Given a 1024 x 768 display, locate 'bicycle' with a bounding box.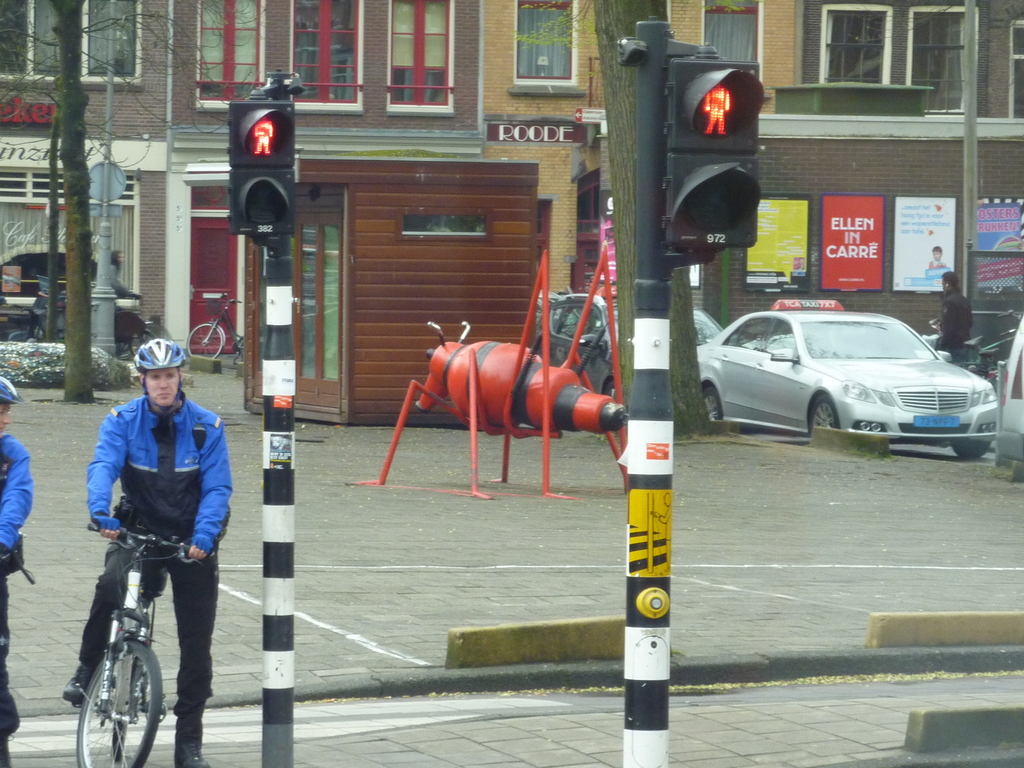
Located: region(973, 331, 1023, 389).
